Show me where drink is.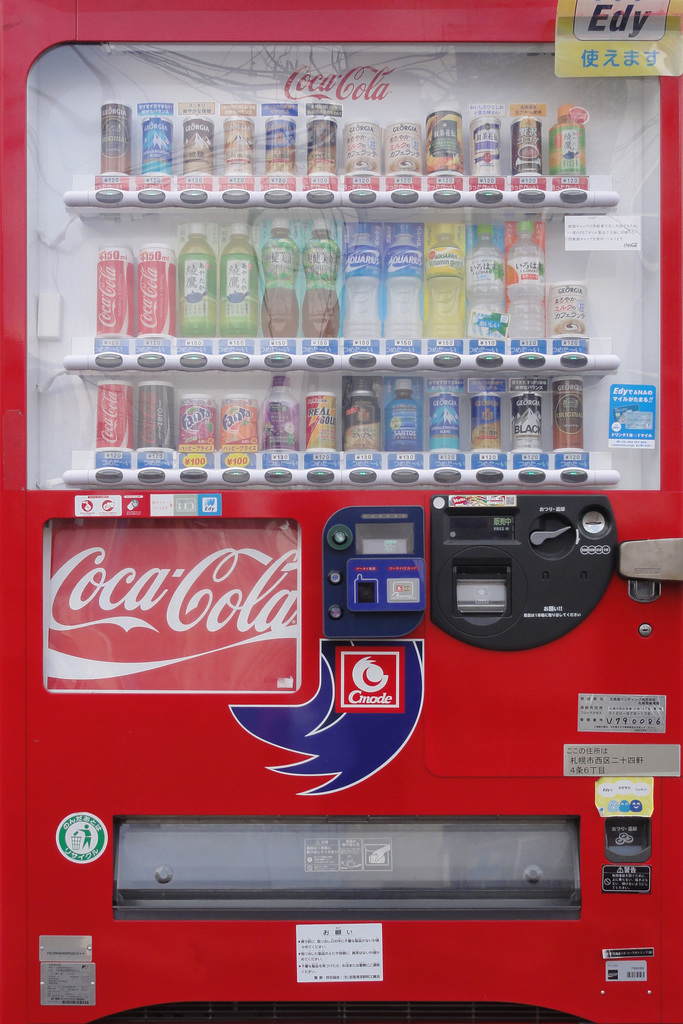
drink is at (302,216,341,335).
